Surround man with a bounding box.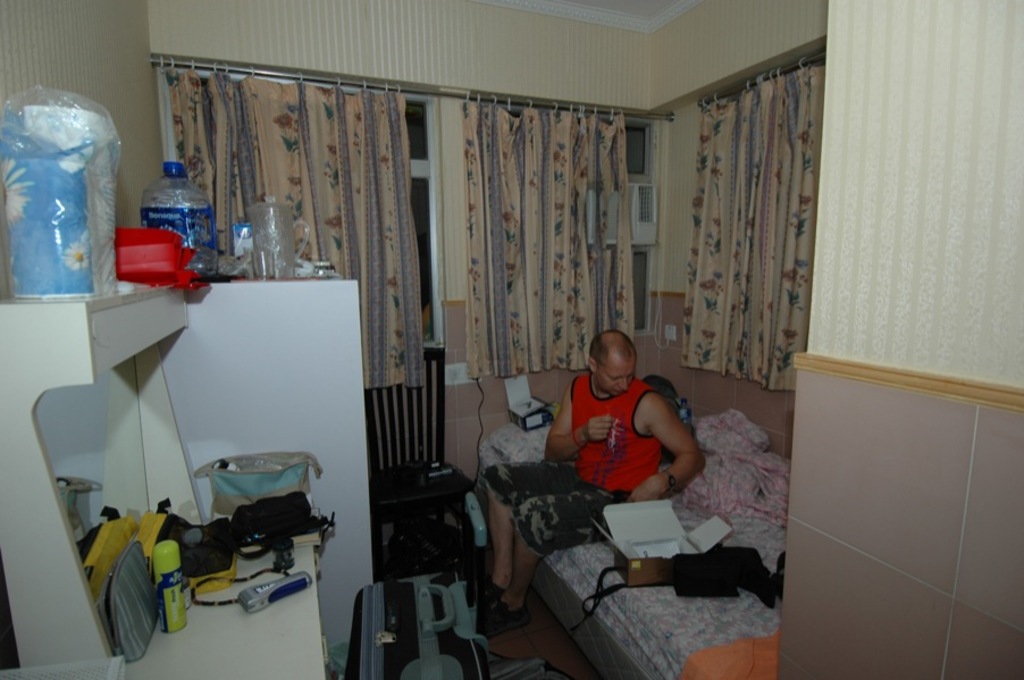
<box>478,329,708,624</box>.
